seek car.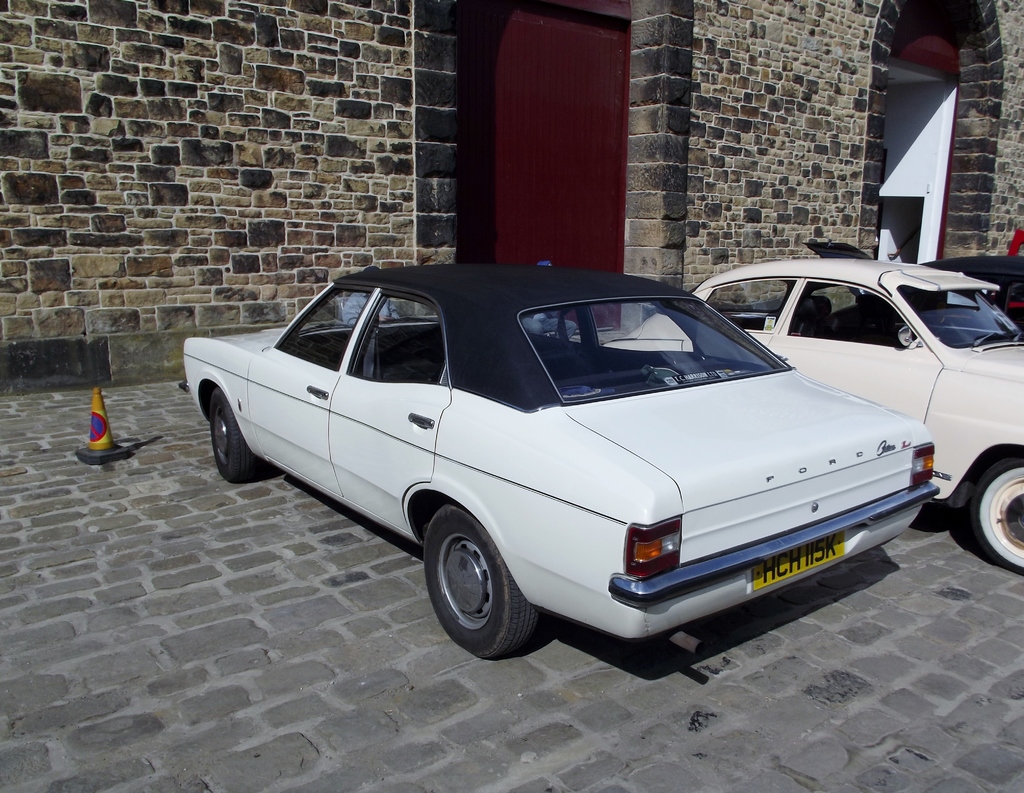
<bbox>799, 234, 1023, 334</bbox>.
